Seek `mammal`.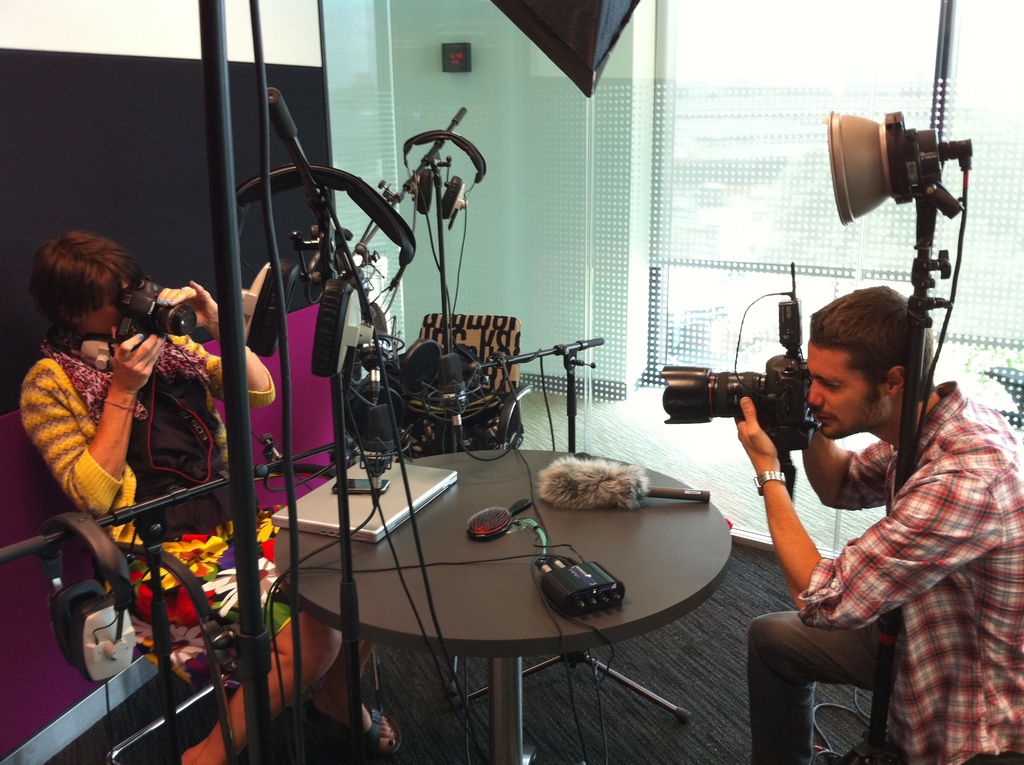
box=[756, 269, 1018, 736].
